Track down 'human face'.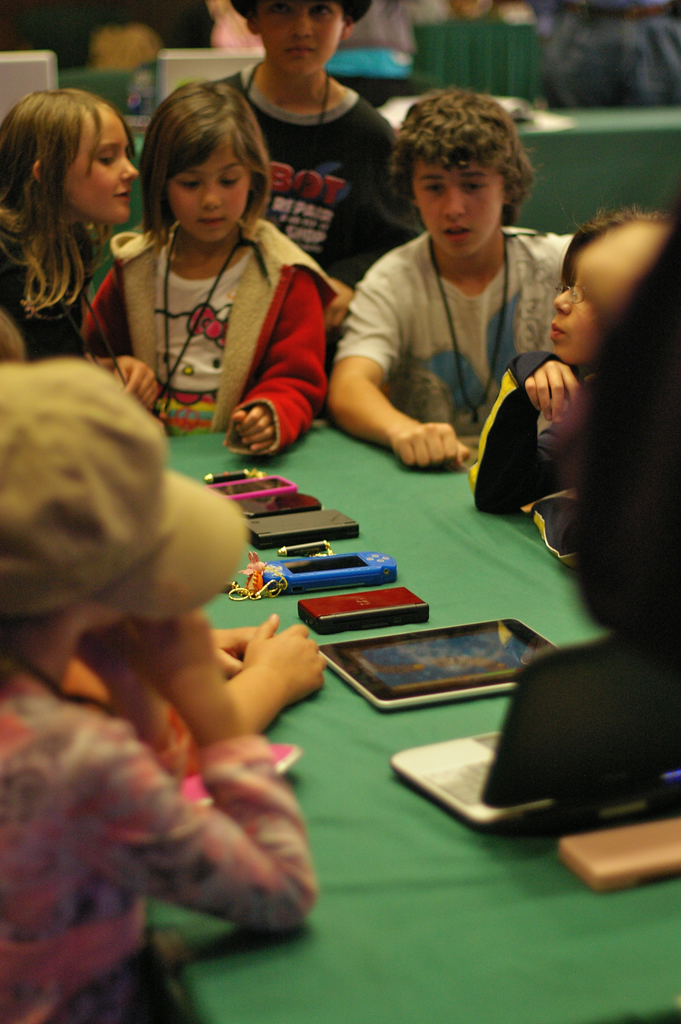
Tracked to {"x1": 546, "y1": 269, "x2": 608, "y2": 367}.
